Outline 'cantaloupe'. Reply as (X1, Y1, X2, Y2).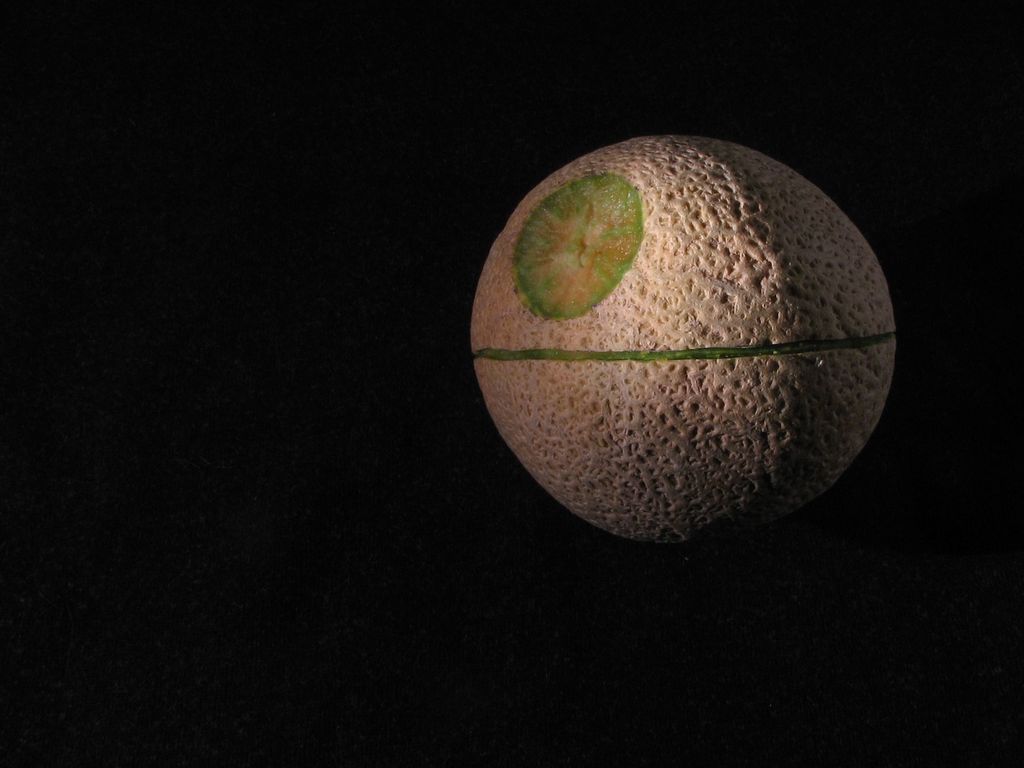
(469, 134, 900, 554).
